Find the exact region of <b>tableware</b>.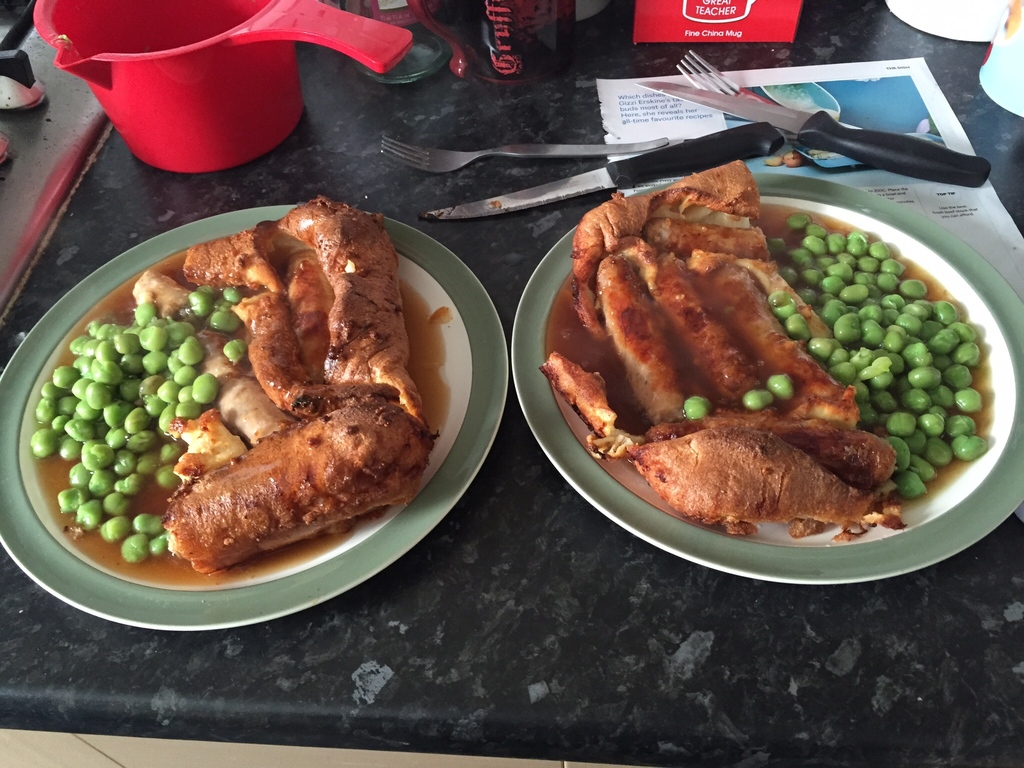
Exact region: region(0, 202, 505, 639).
